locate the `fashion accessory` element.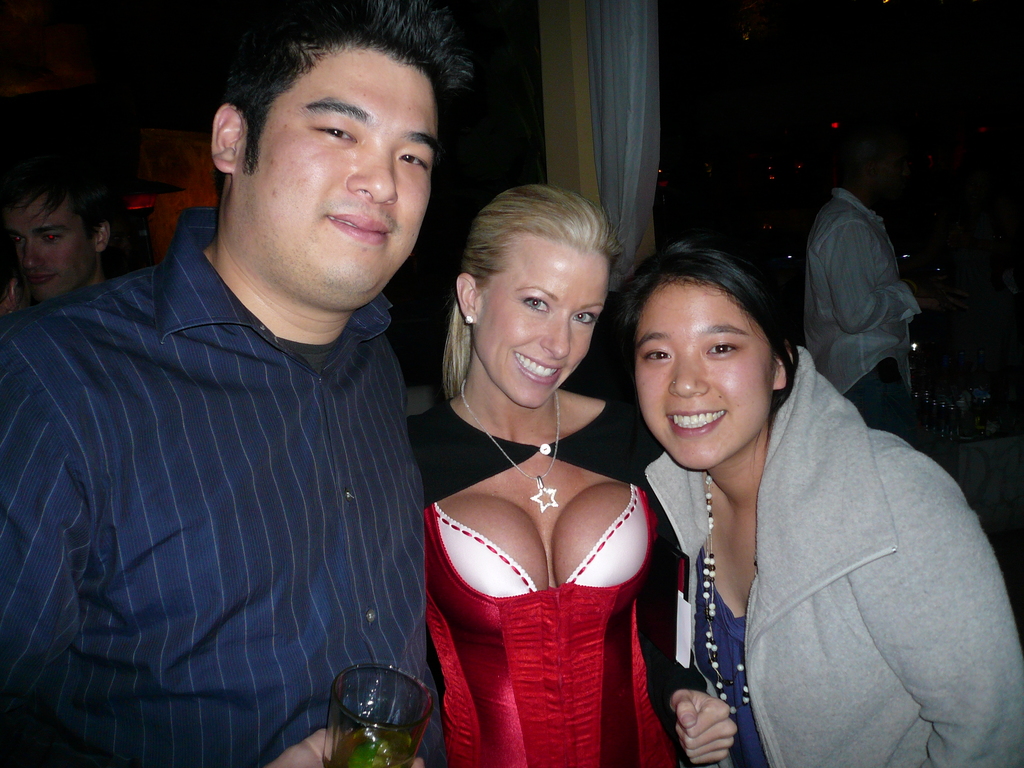
Element bbox: 701, 469, 751, 712.
